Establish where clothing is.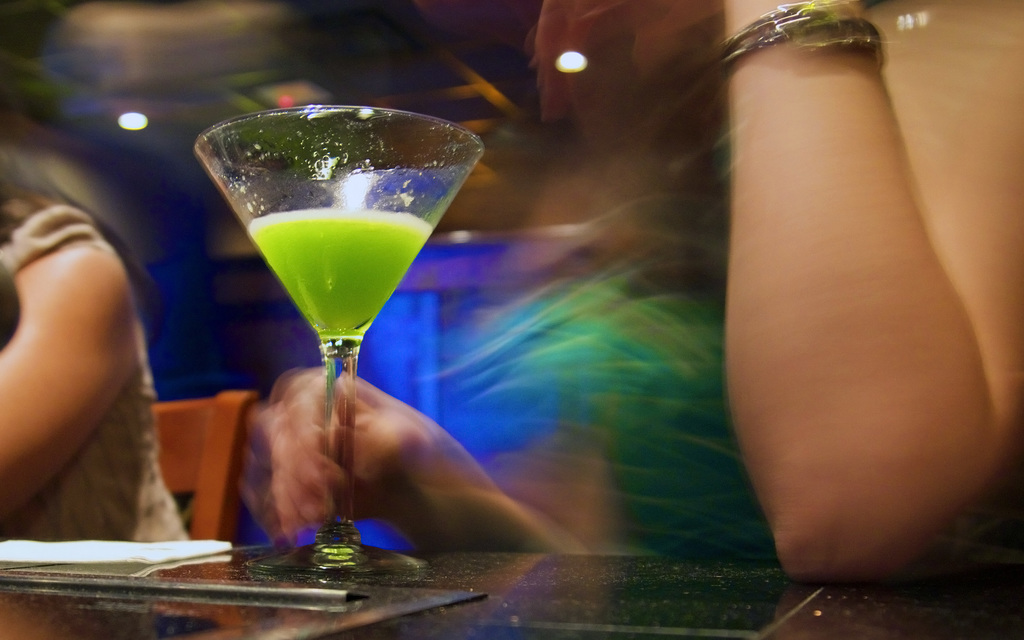
Established at bbox(0, 193, 187, 544).
